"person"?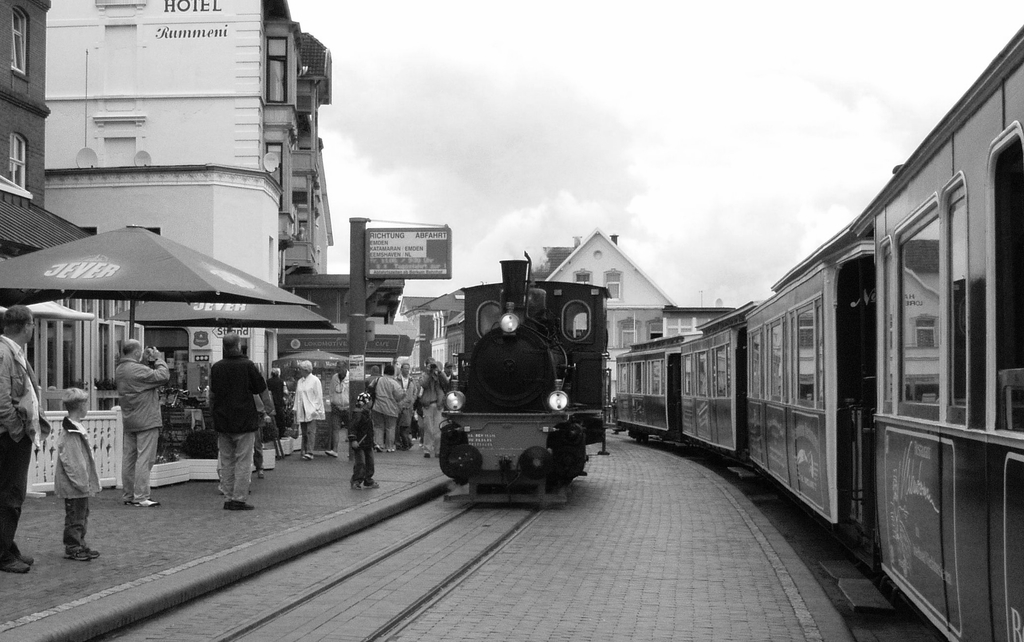
264:360:291:439
